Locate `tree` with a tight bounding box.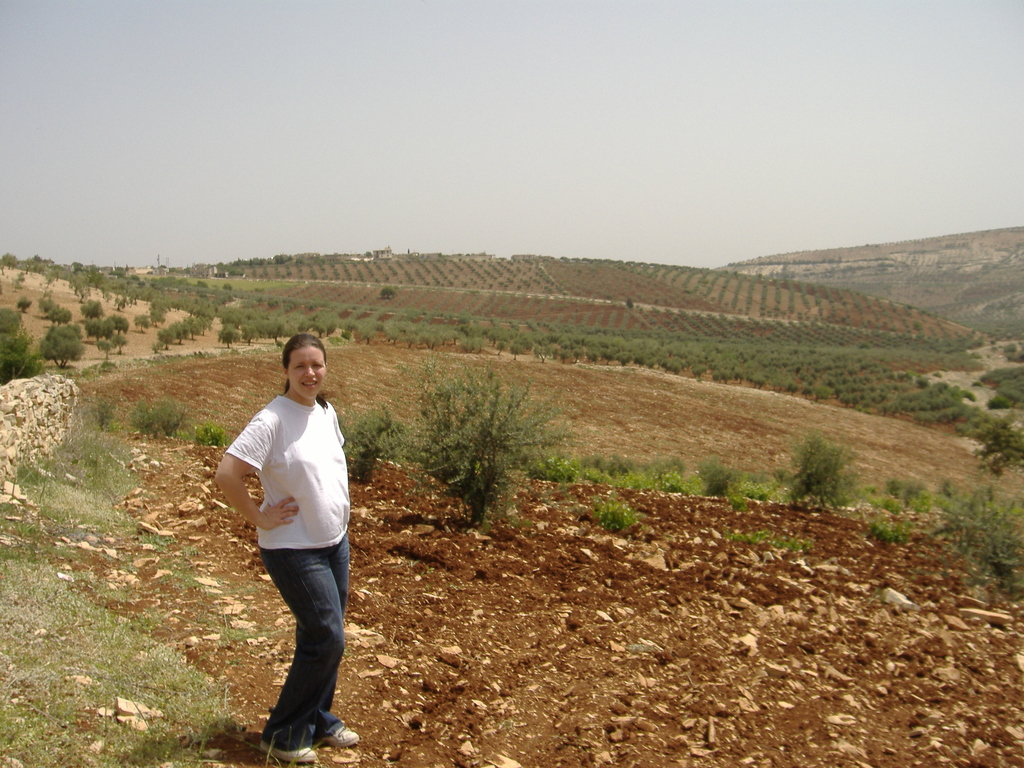
(172,319,189,344).
